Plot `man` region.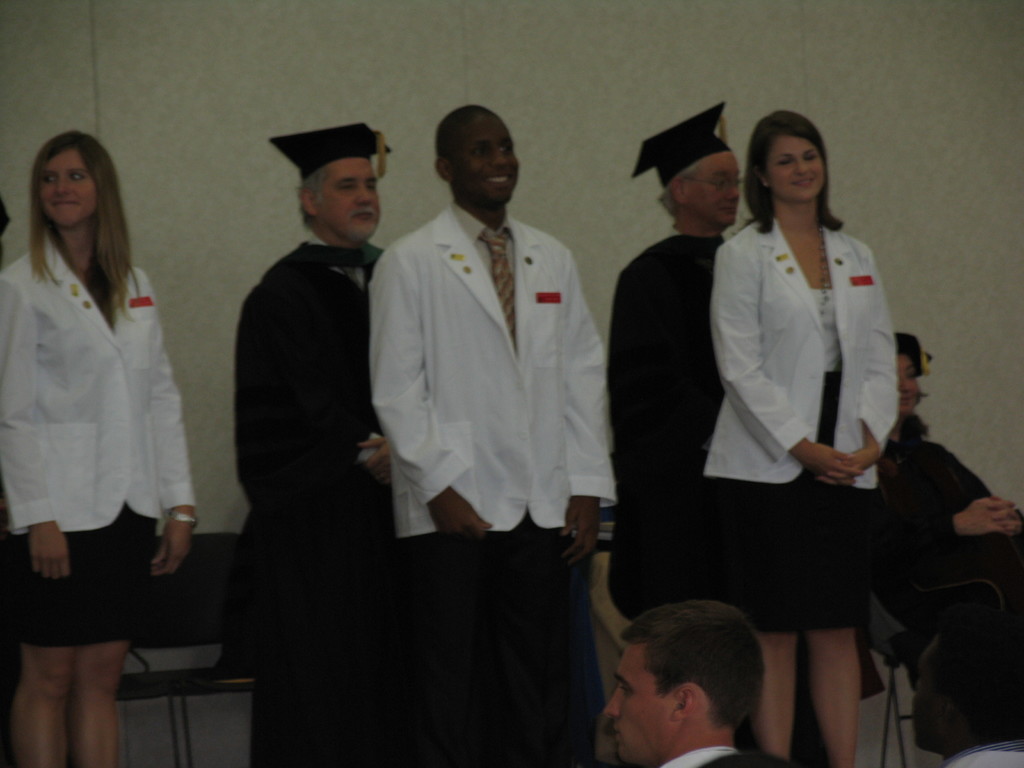
Plotted at BBox(374, 102, 614, 767).
